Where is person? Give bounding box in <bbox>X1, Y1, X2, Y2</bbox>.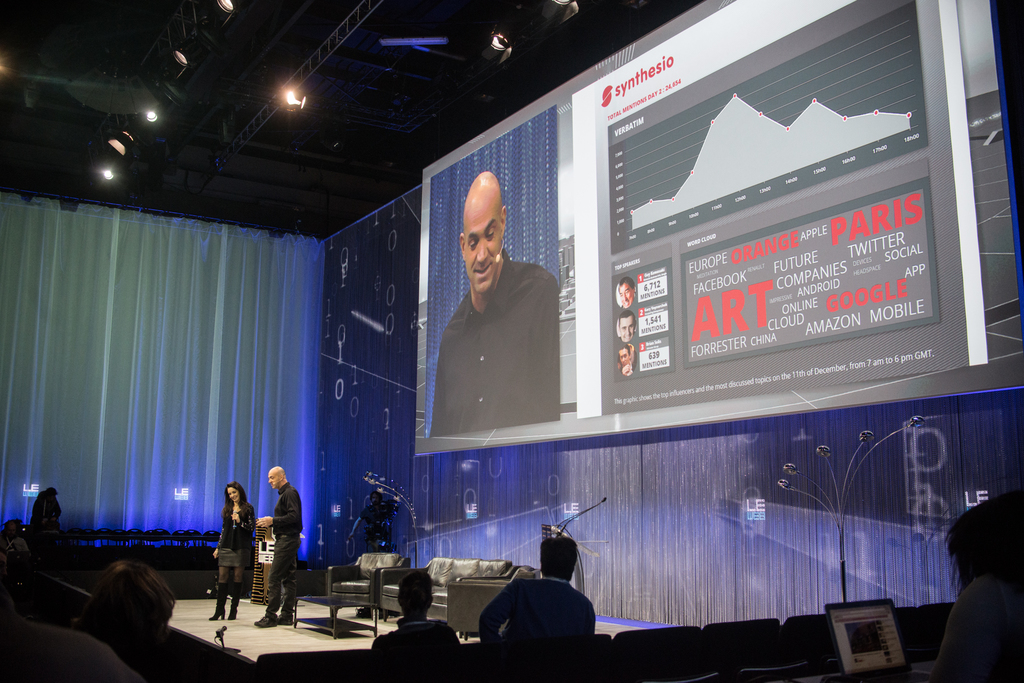
<bbox>620, 309, 636, 342</bbox>.
